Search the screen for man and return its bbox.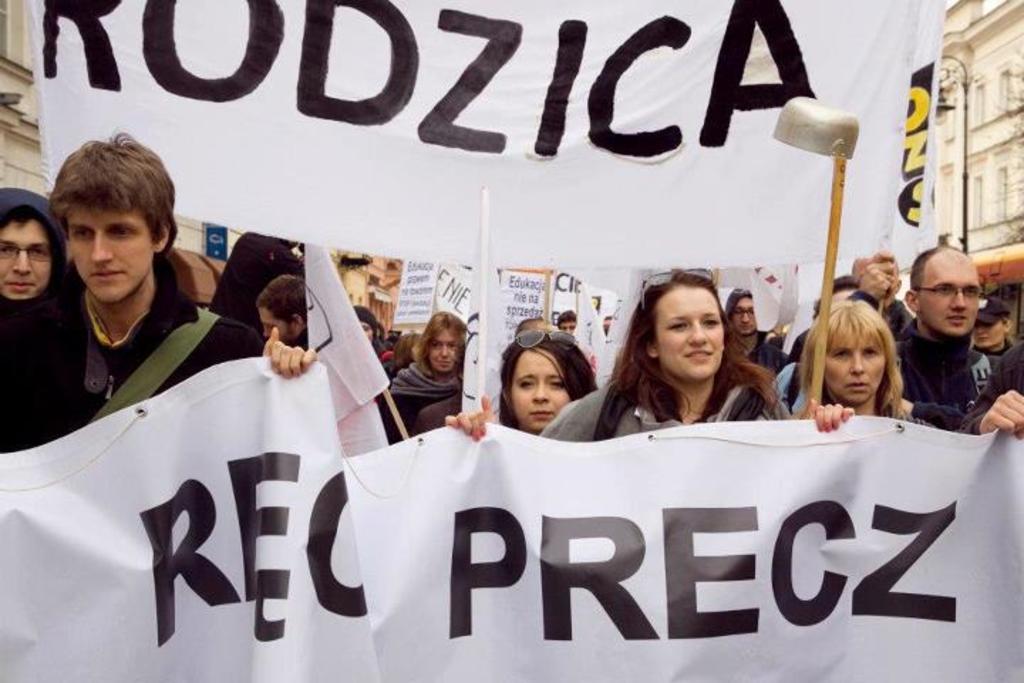
Found: 731:286:796:363.
